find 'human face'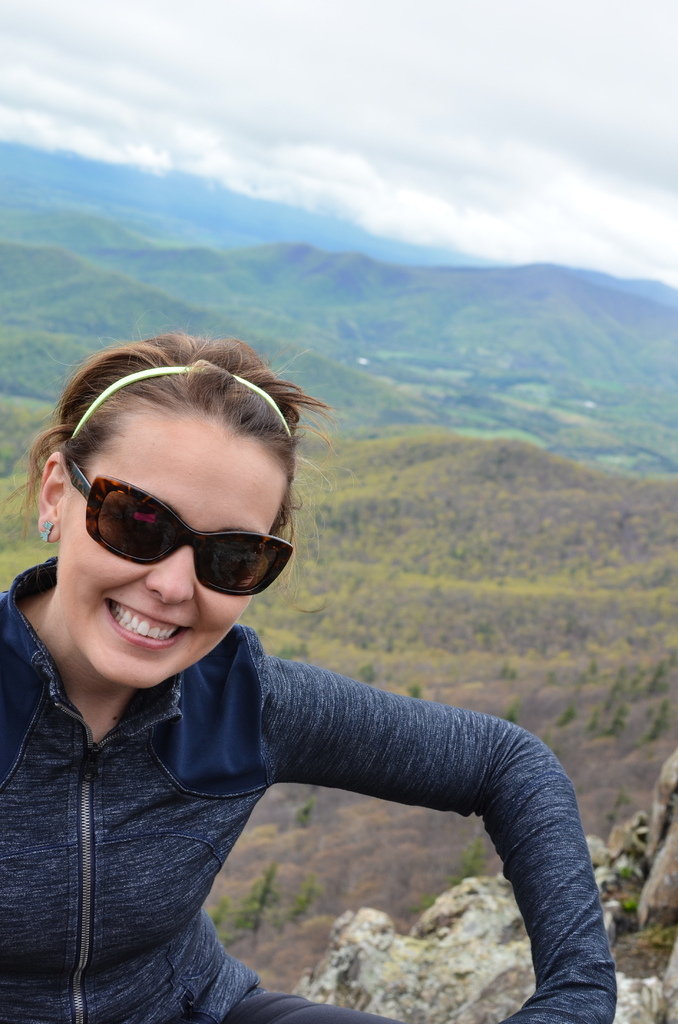
left=65, top=409, right=296, bottom=696
